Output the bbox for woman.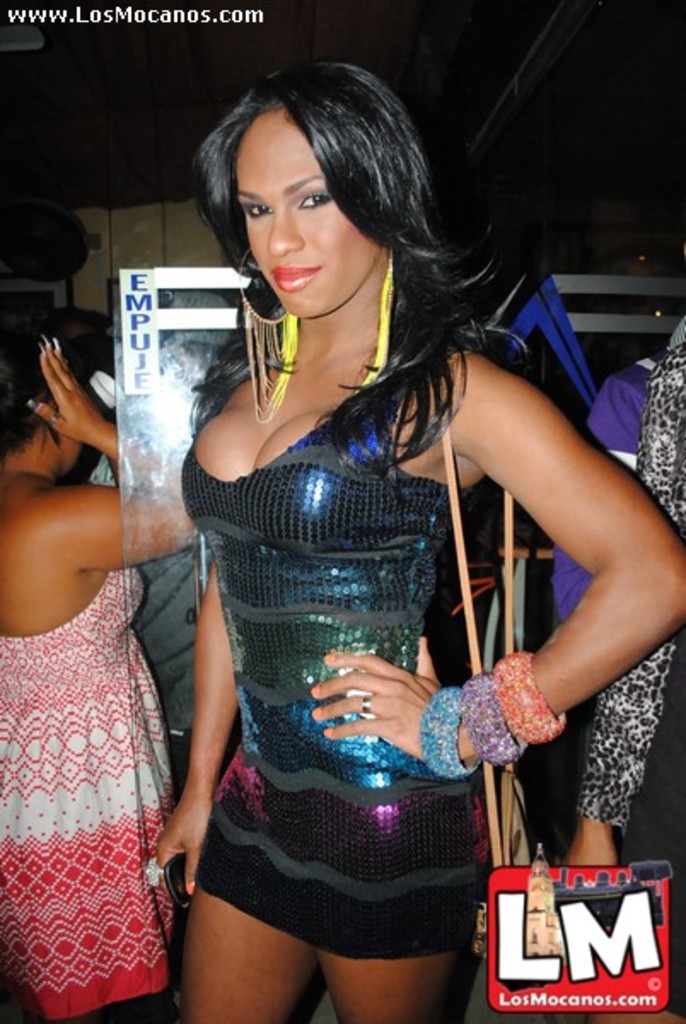
crop(148, 60, 684, 1021).
